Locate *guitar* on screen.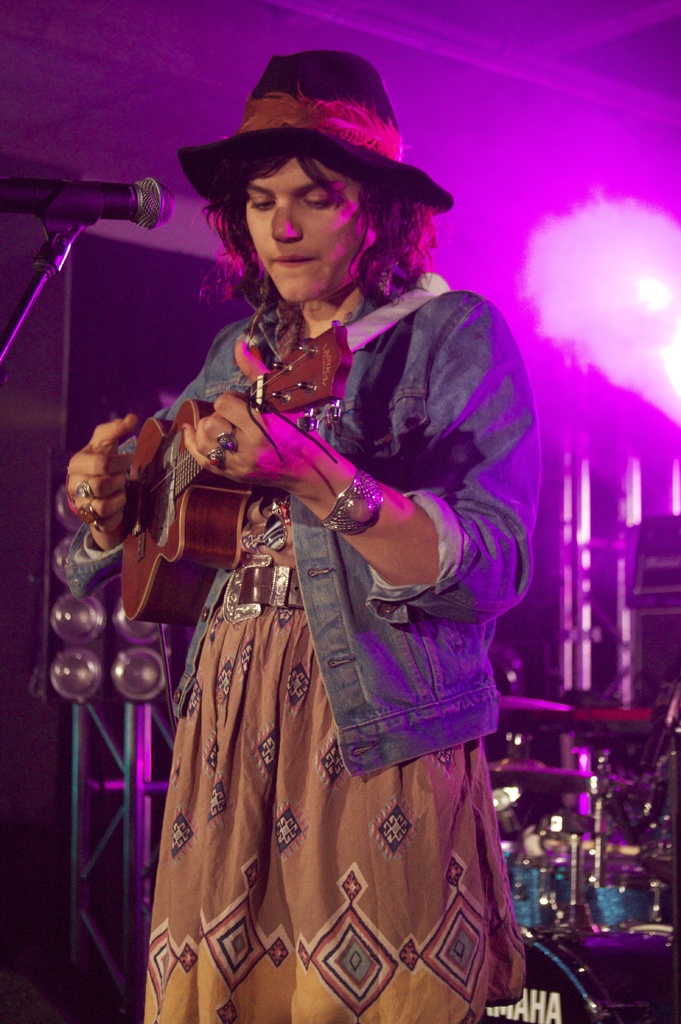
On screen at left=112, top=319, right=353, bottom=634.
